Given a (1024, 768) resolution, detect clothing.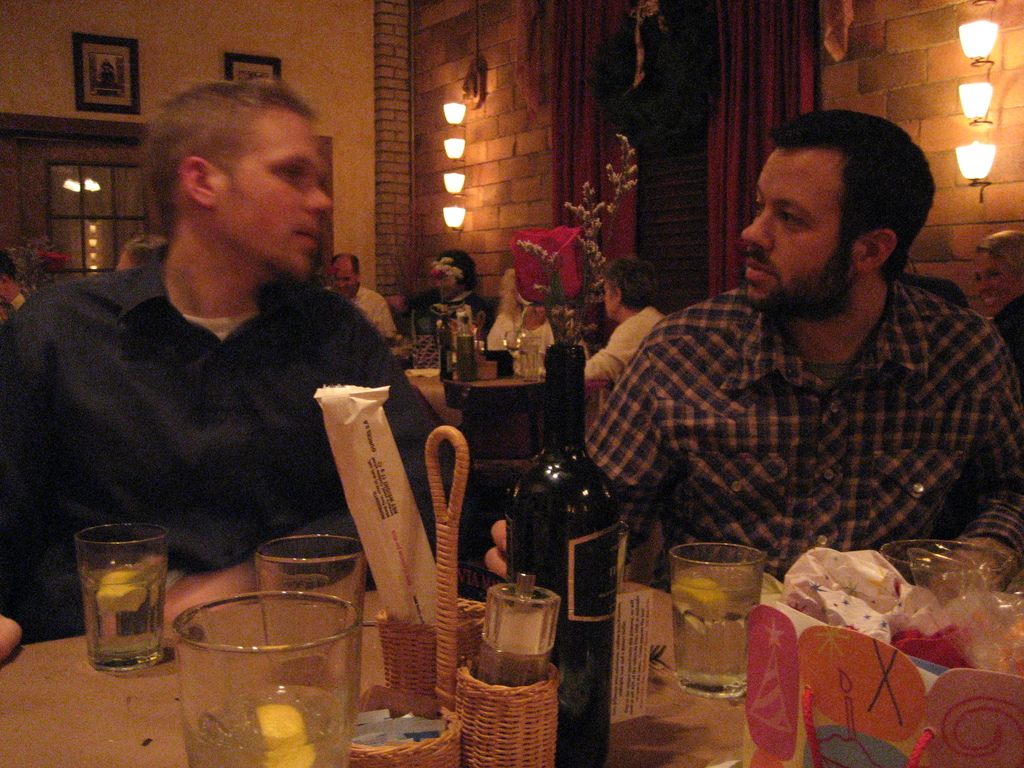
12 197 423 596.
